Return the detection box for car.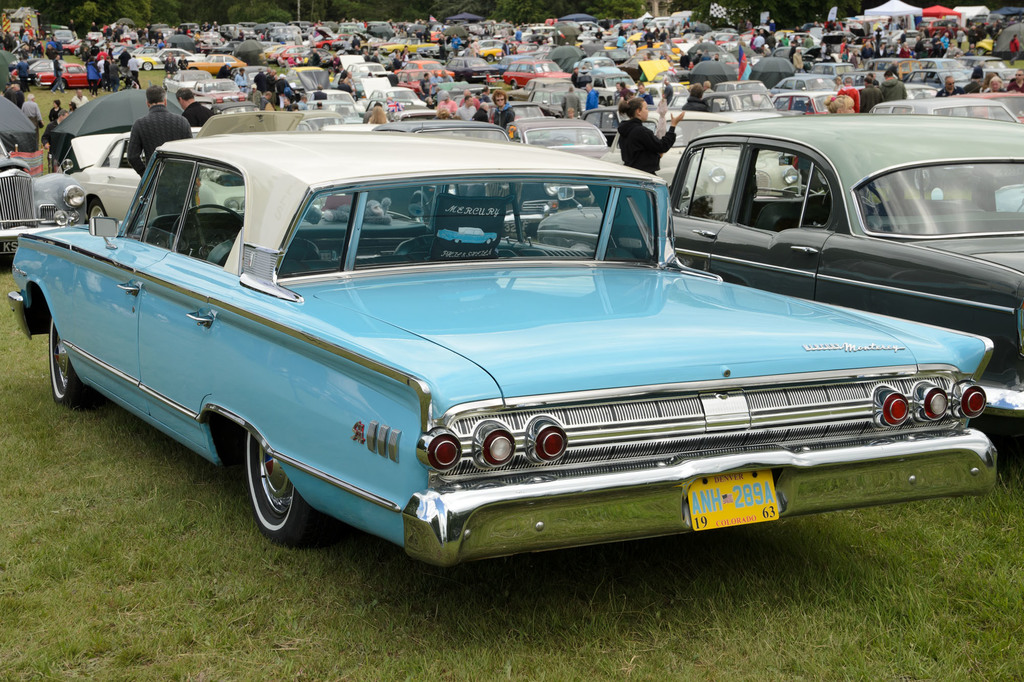
select_region(63, 135, 239, 232).
